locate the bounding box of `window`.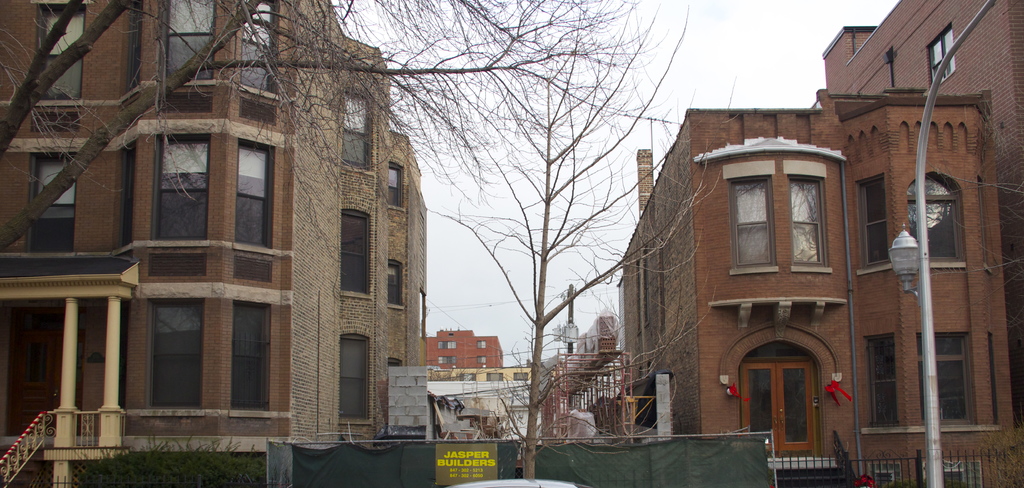
Bounding box: detection(237, 0, 284, 87).
